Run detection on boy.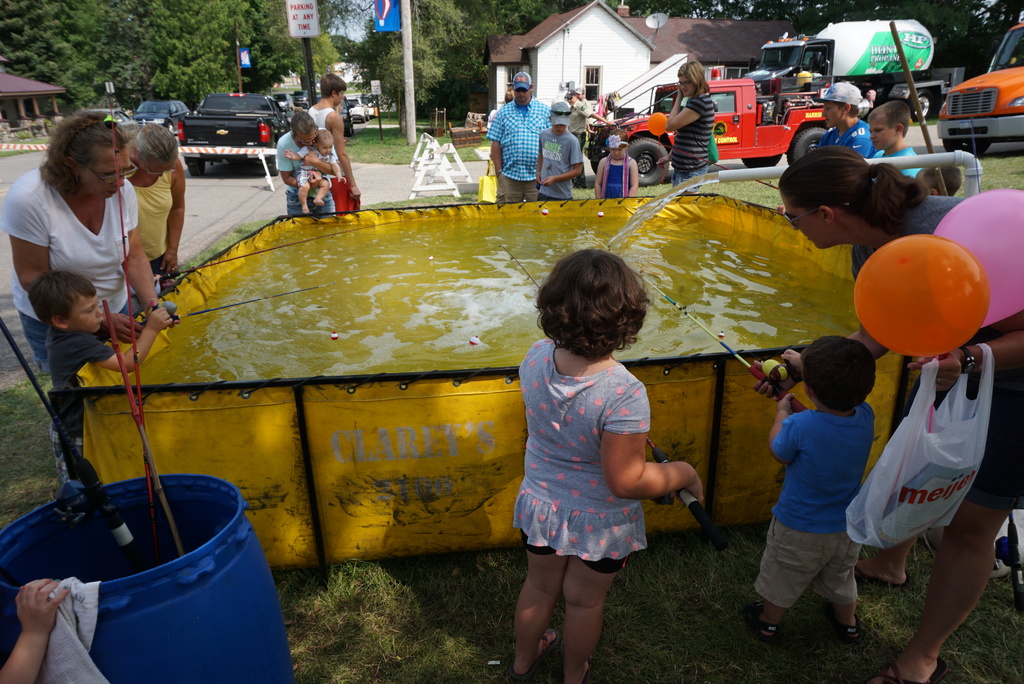
Result: 747 334 878 645.
